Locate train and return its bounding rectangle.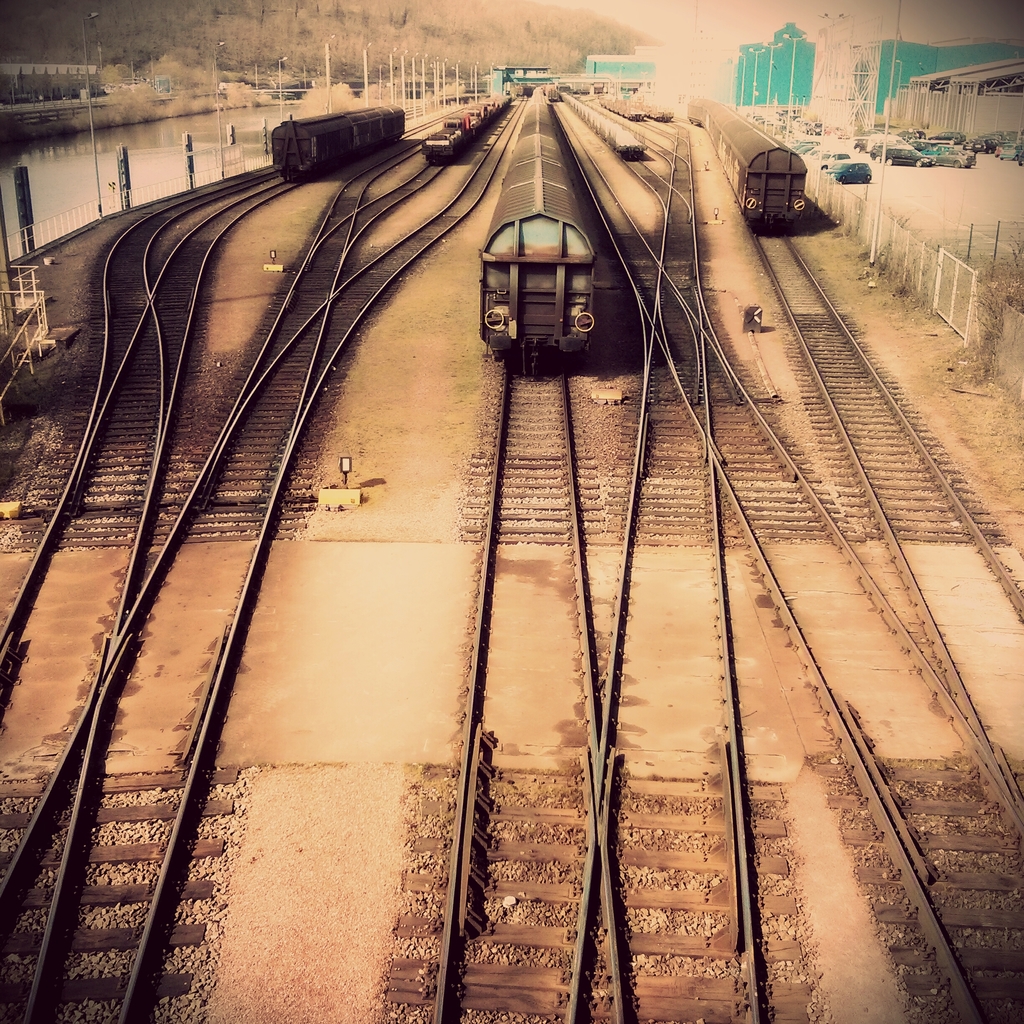
[424,92,508,168].
